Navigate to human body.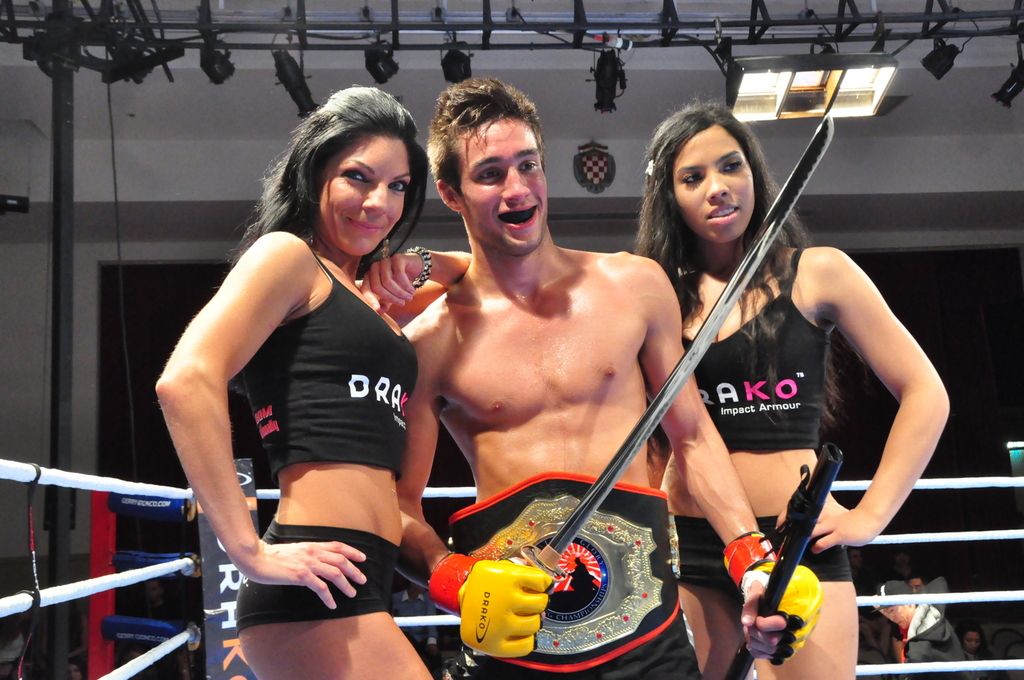
Navigation target: bbox(887, 606, 971, 665).
